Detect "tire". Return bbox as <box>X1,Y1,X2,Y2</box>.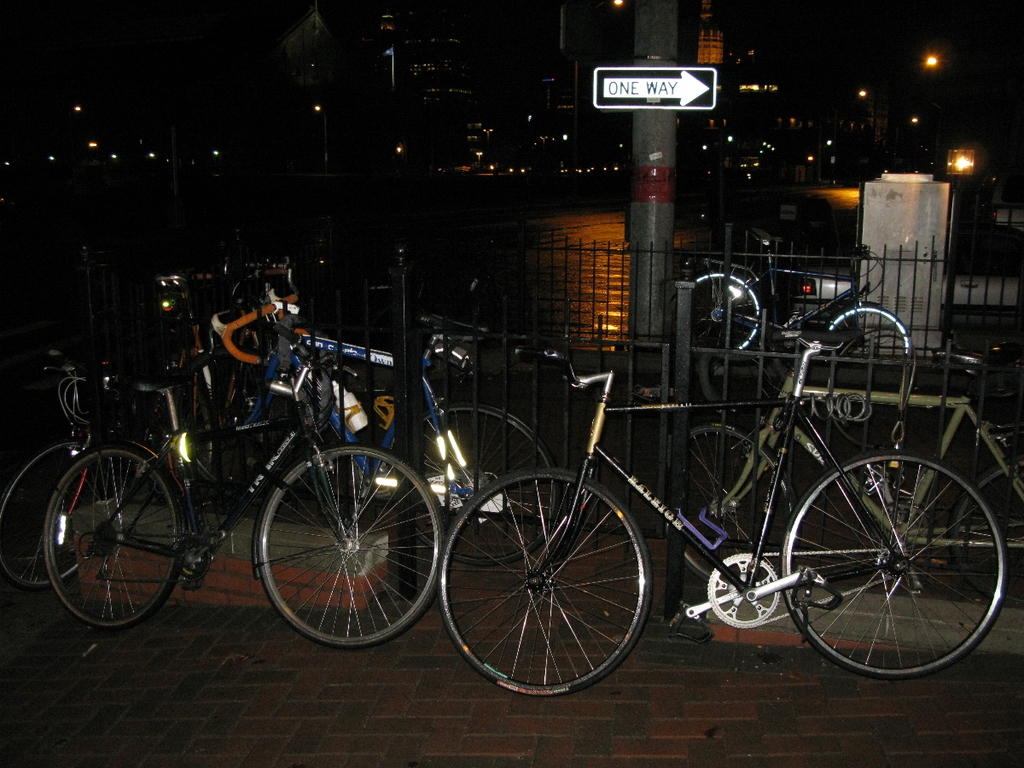
<box>162,375,217,491</box>.
